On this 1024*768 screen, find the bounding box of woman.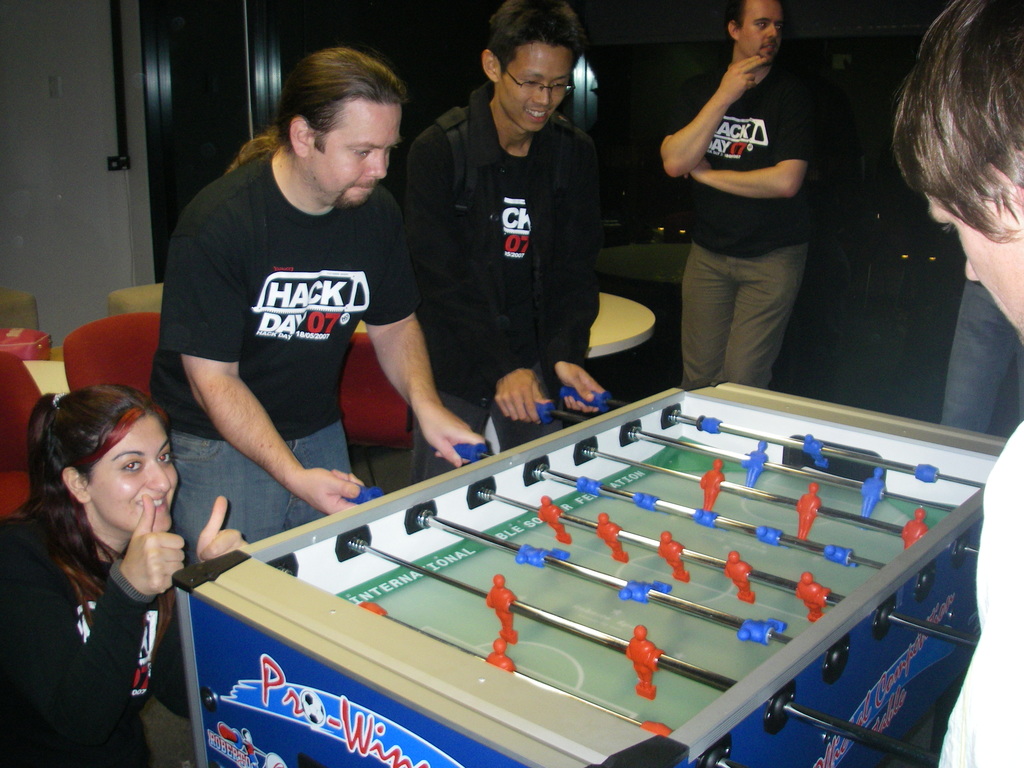
Bounding box: <box>8,365,223,764</box>.
